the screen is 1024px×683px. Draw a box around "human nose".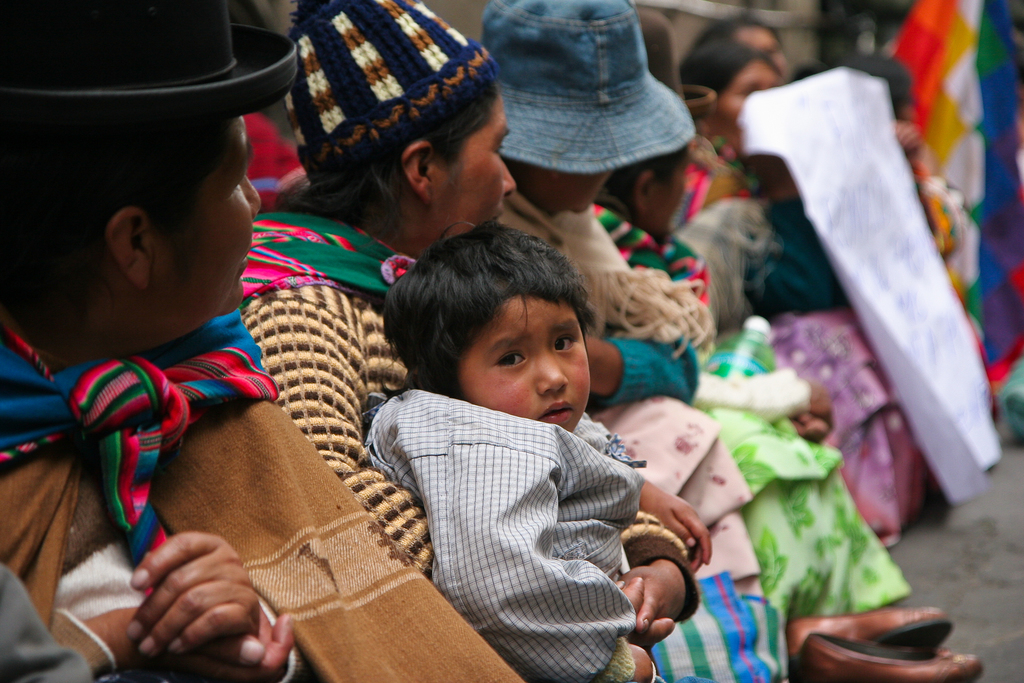
rect(244, 177, 261, 220).
